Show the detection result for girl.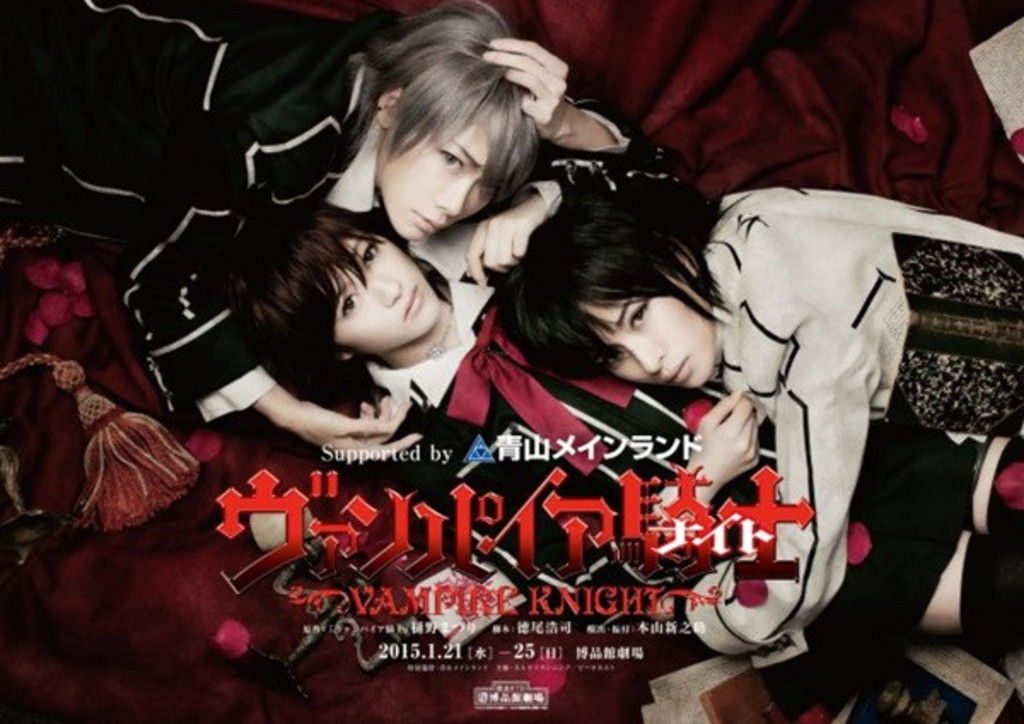
116:0:635:466.
